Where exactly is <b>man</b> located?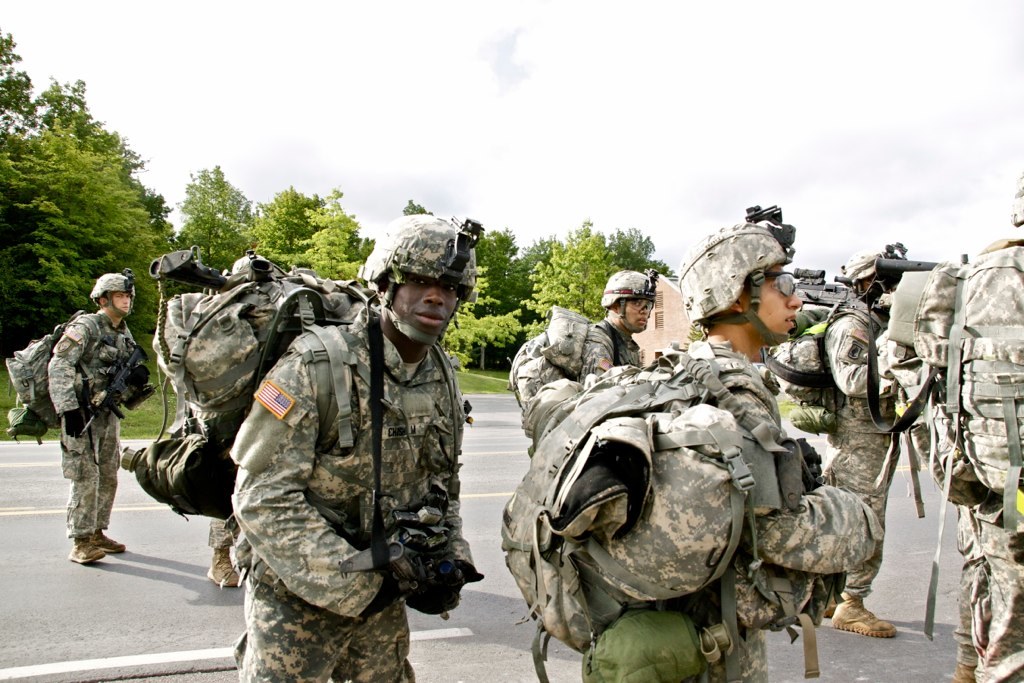
Its bounding box is [29,260,148,571].
